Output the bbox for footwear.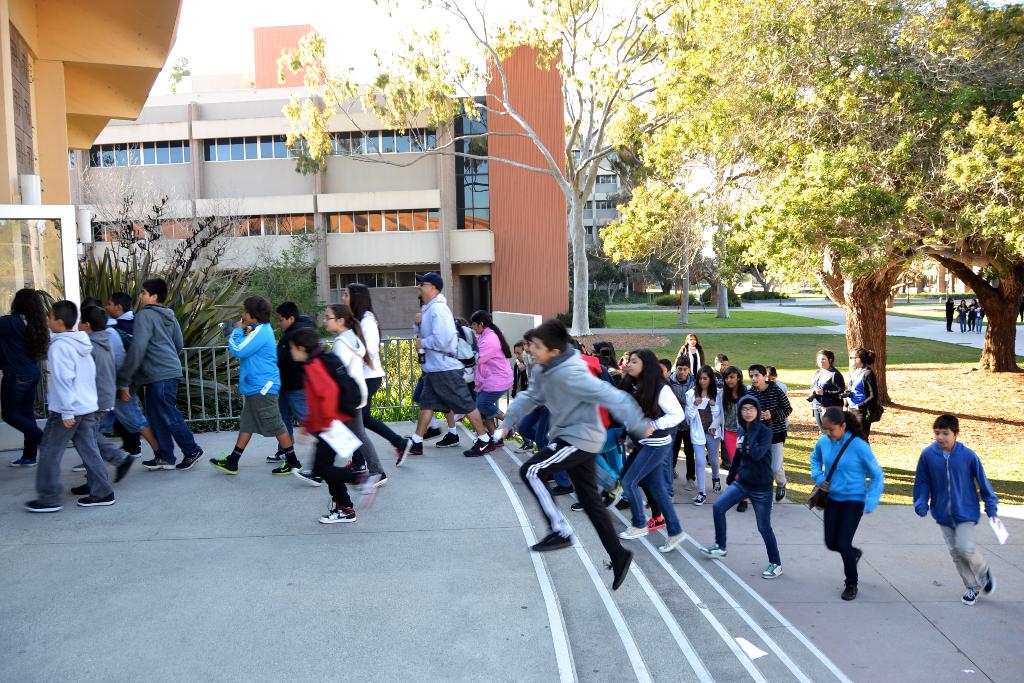
647:515:664:527.
